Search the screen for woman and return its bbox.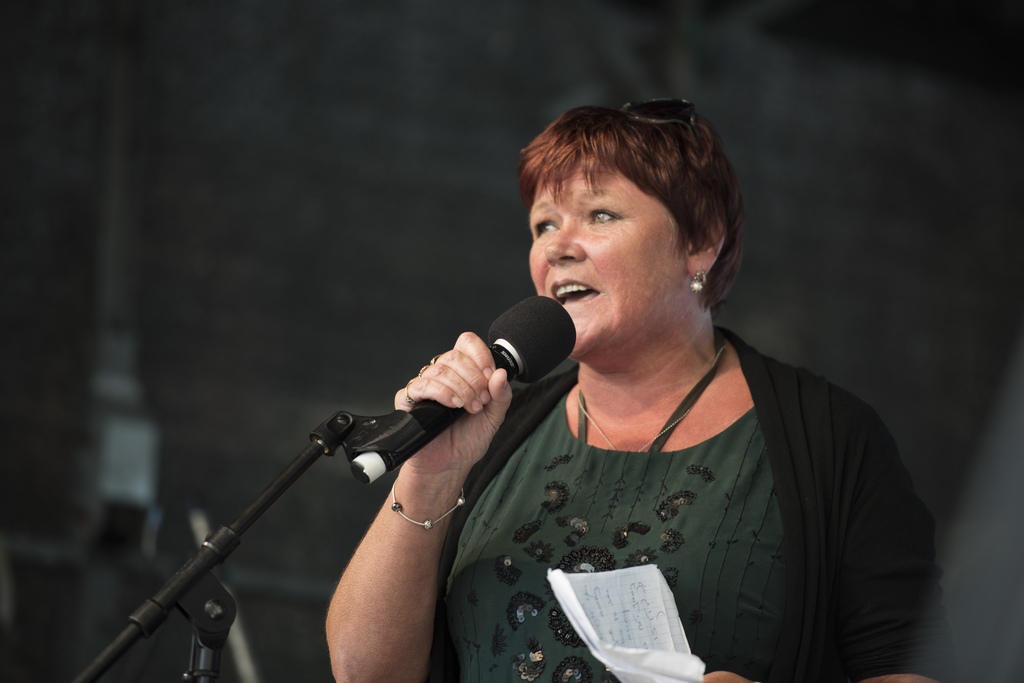
Found: (left=380, top=91, right=902, bottom=682).
